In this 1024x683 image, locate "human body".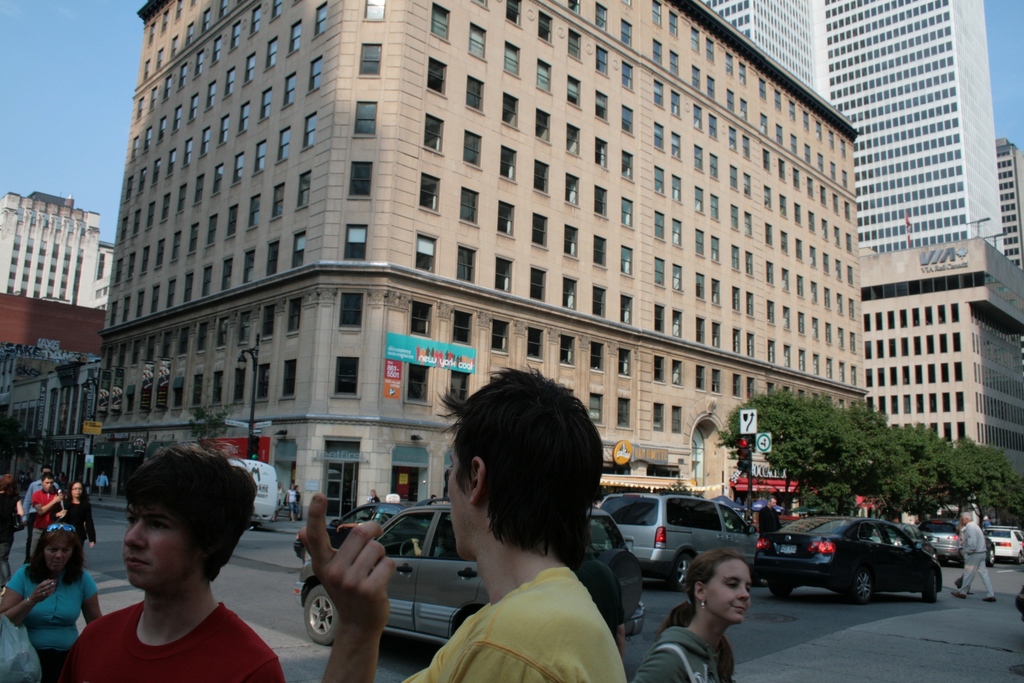
Bounding box: Rect(294, 497, 625, 682).
